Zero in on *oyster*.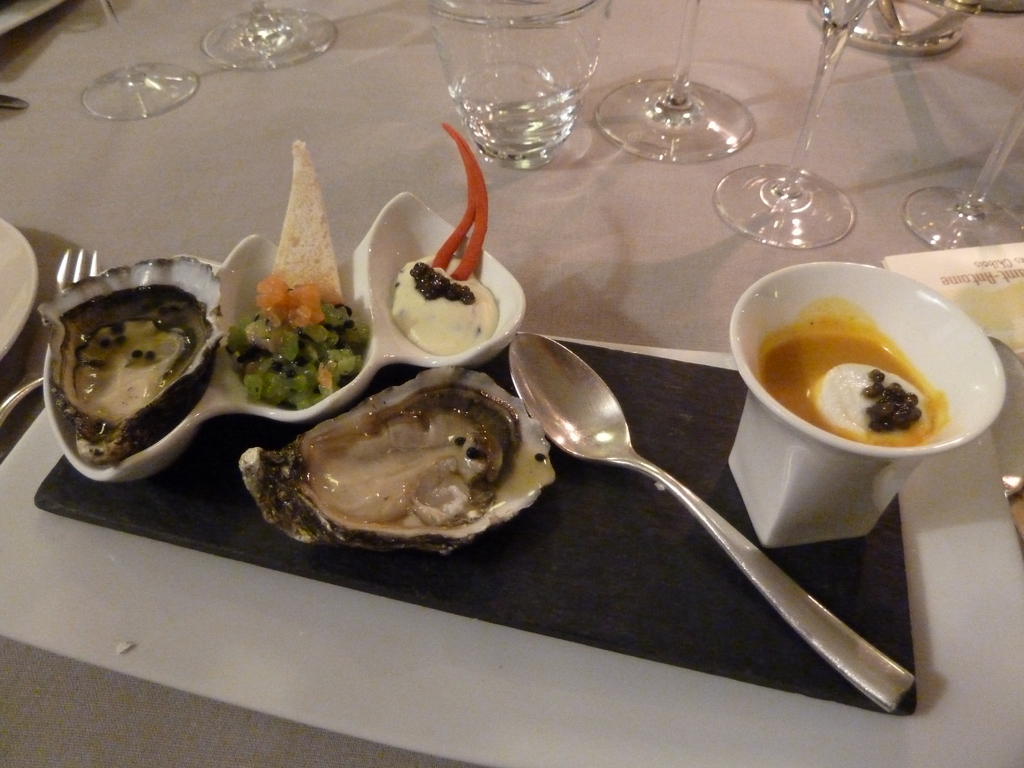
Zeroed in: <box>239,365,550,556</box>.
